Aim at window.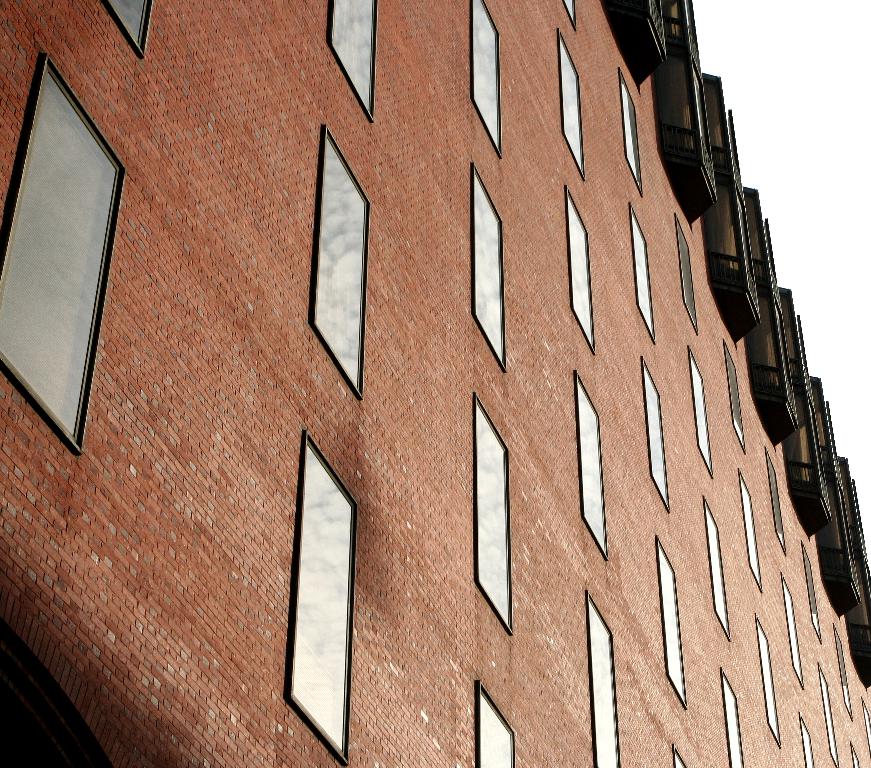
Aimed at [763,445,783,553].
